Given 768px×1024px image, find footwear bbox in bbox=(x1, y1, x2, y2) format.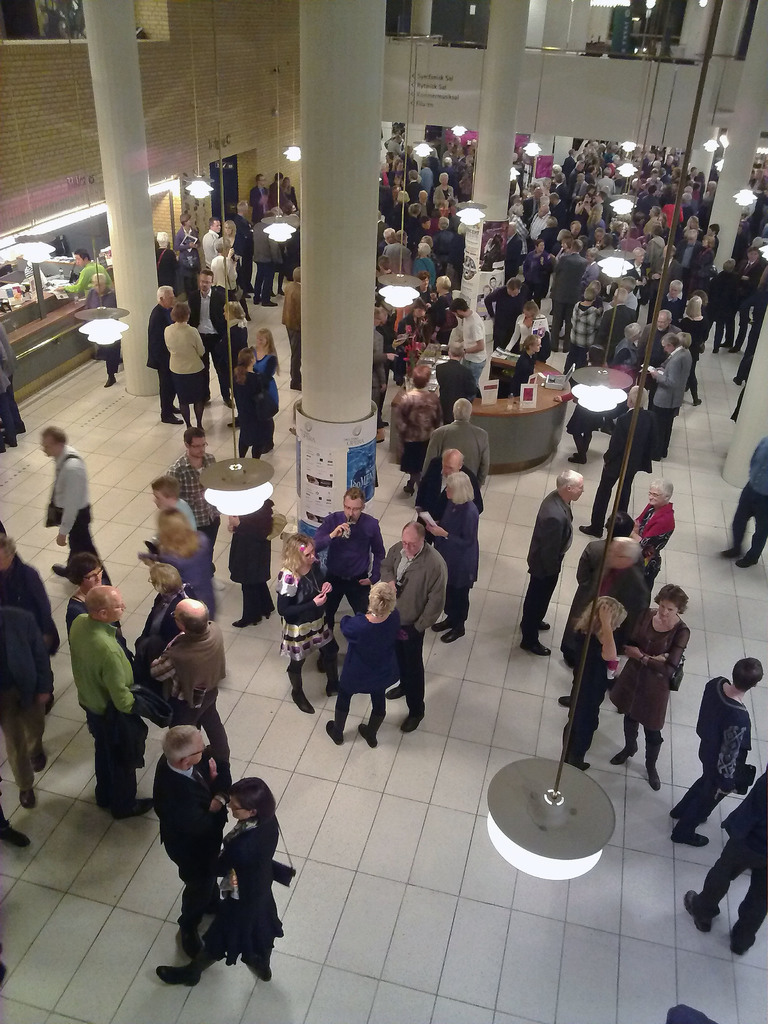
bbox=(647, 734, 660, 792).
